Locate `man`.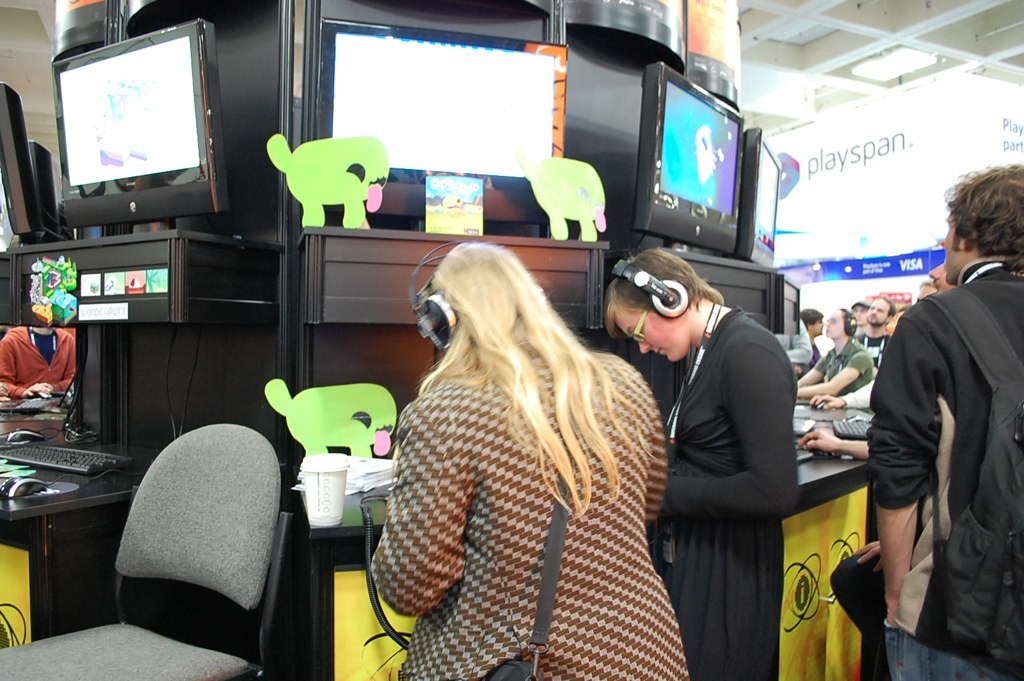
Bounding box: BBox(925, 258, 953, 292).
